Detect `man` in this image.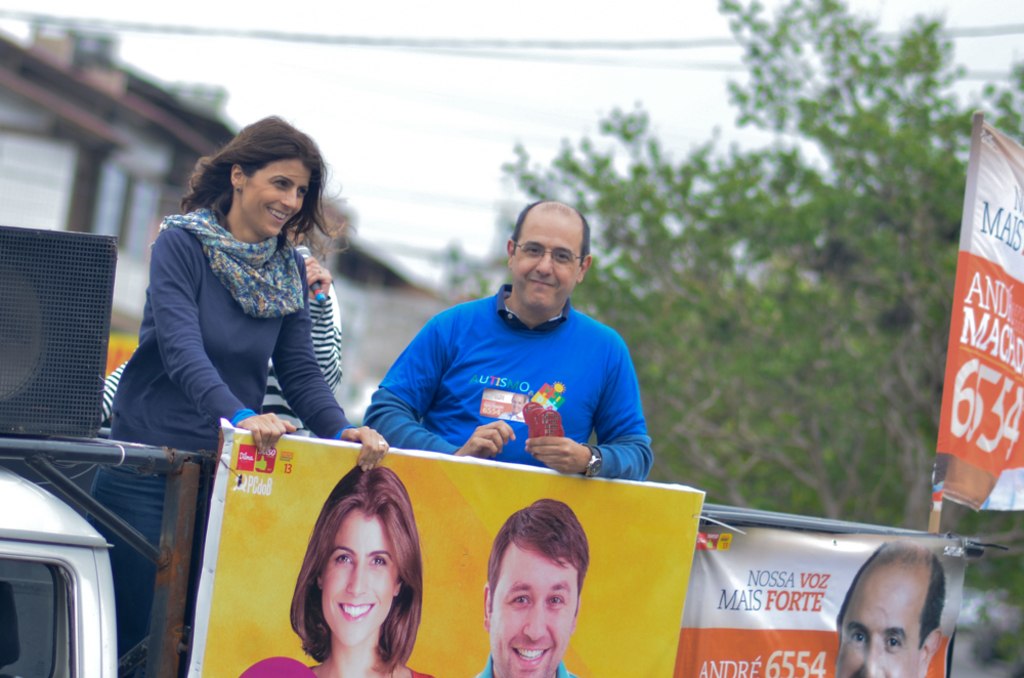
Detection: box(465, 501, 591, 677).
